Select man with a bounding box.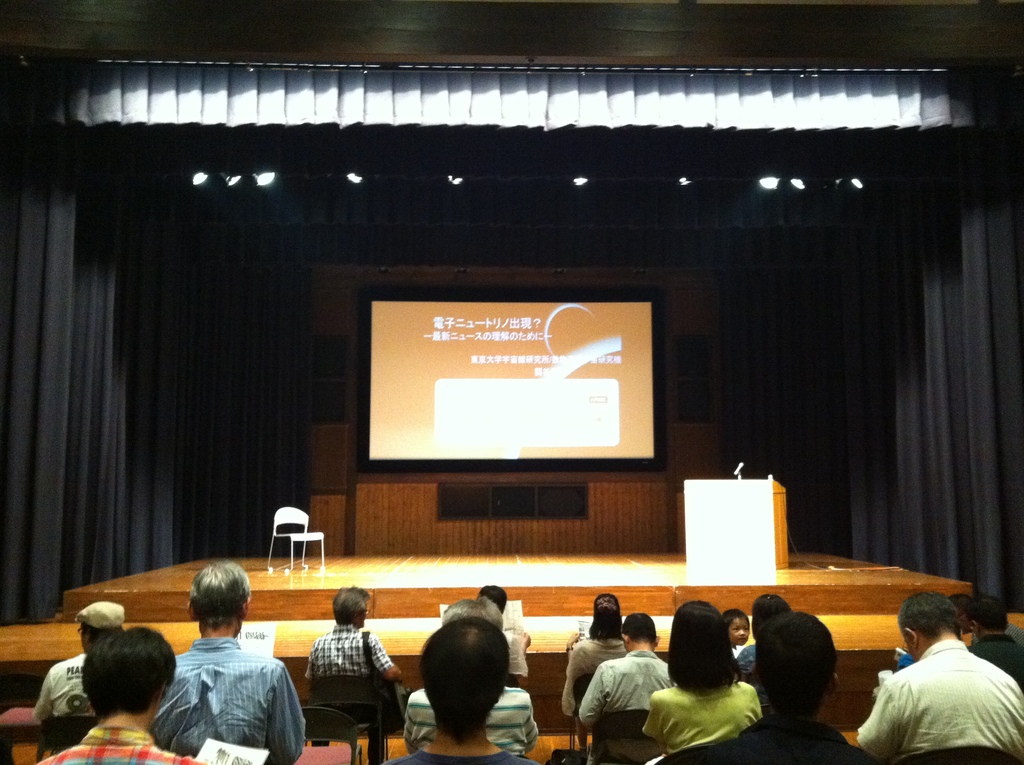
972/596/1023/688.
